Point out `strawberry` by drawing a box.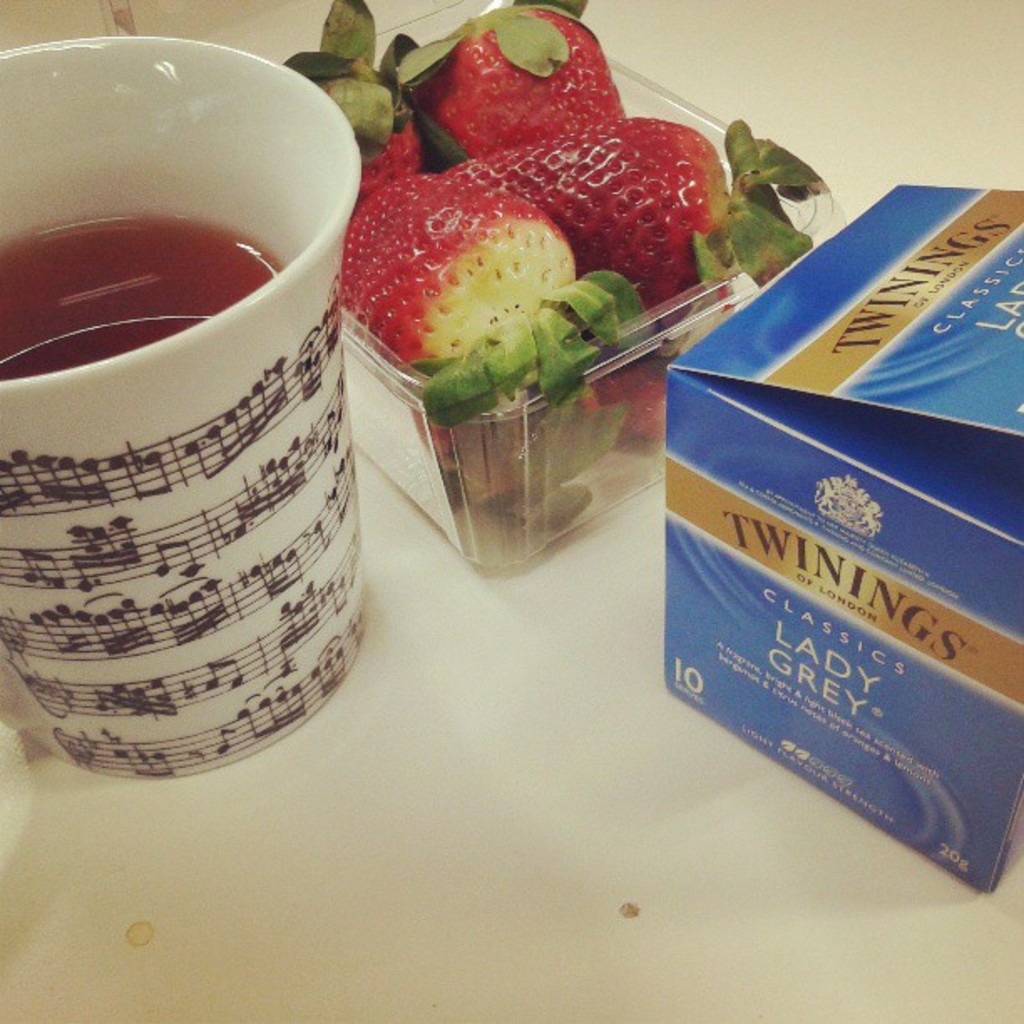
{"x1": 356, "y1": 100, "x2": 427, "y2": 206}.
